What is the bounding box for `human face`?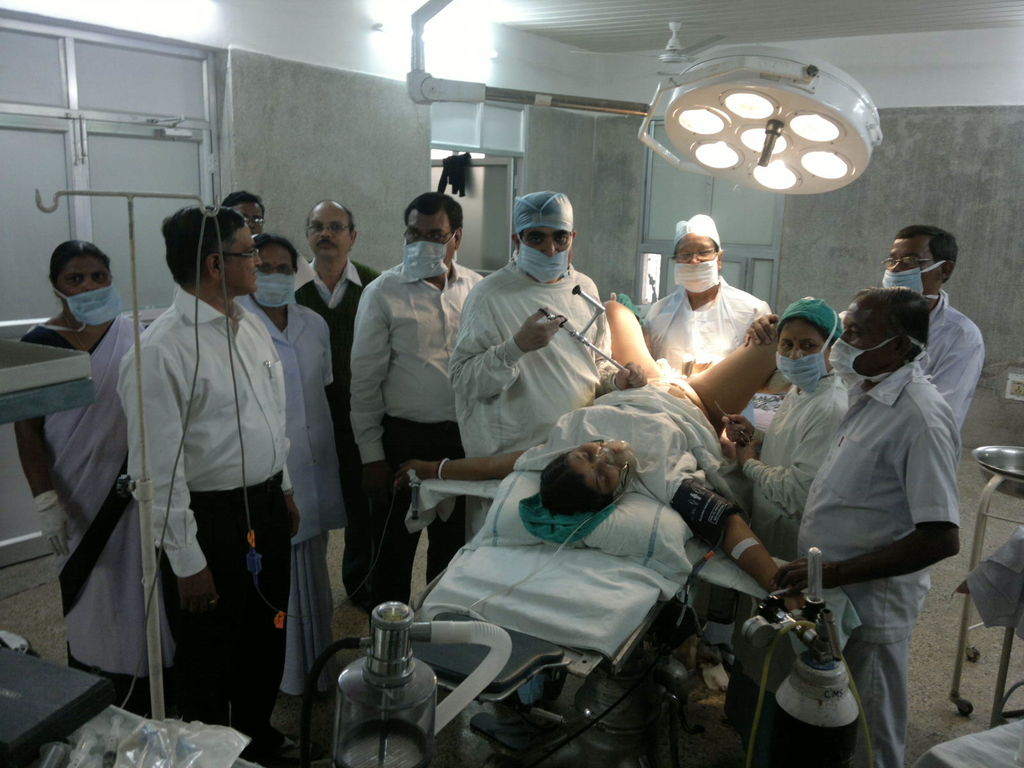
{"left": 835, "top": 301, "right": 890, "bottom": 388}.
